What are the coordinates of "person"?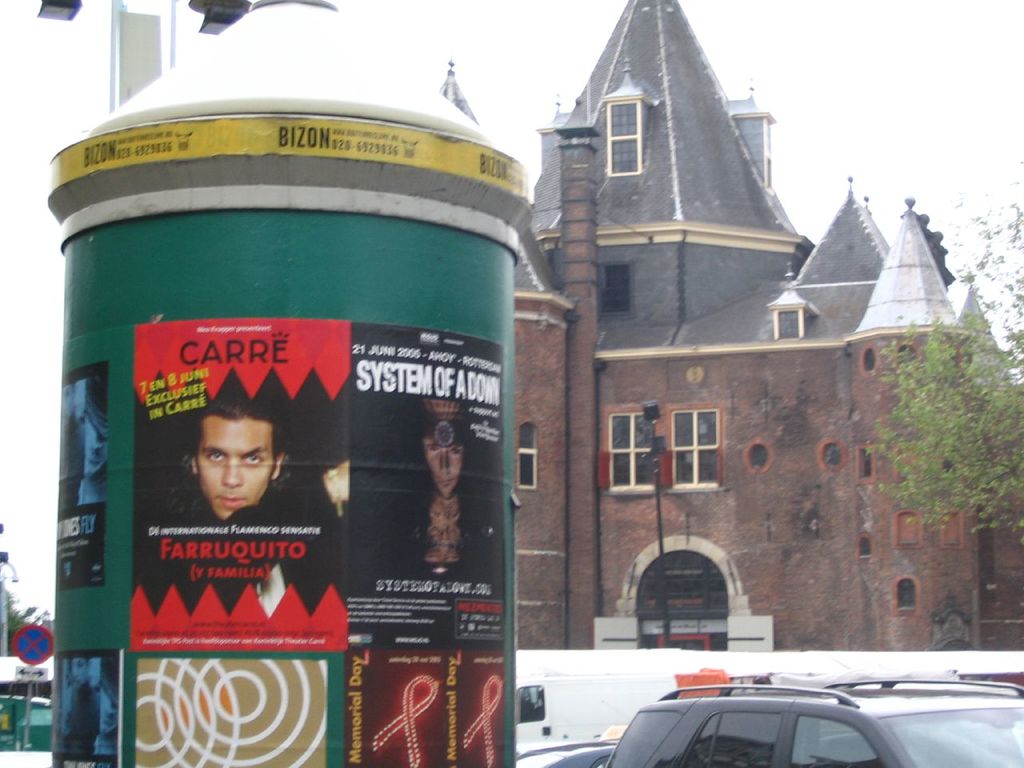
region(374, 394, 494, 593).
